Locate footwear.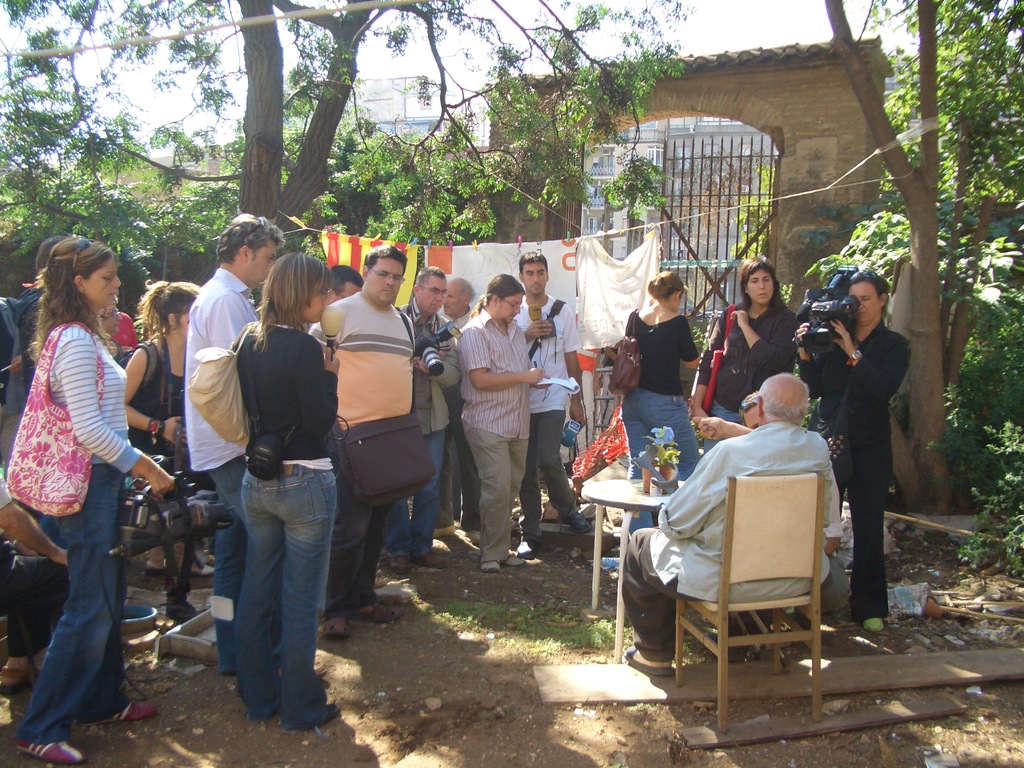
Bounding box: 319,616,348,638.
